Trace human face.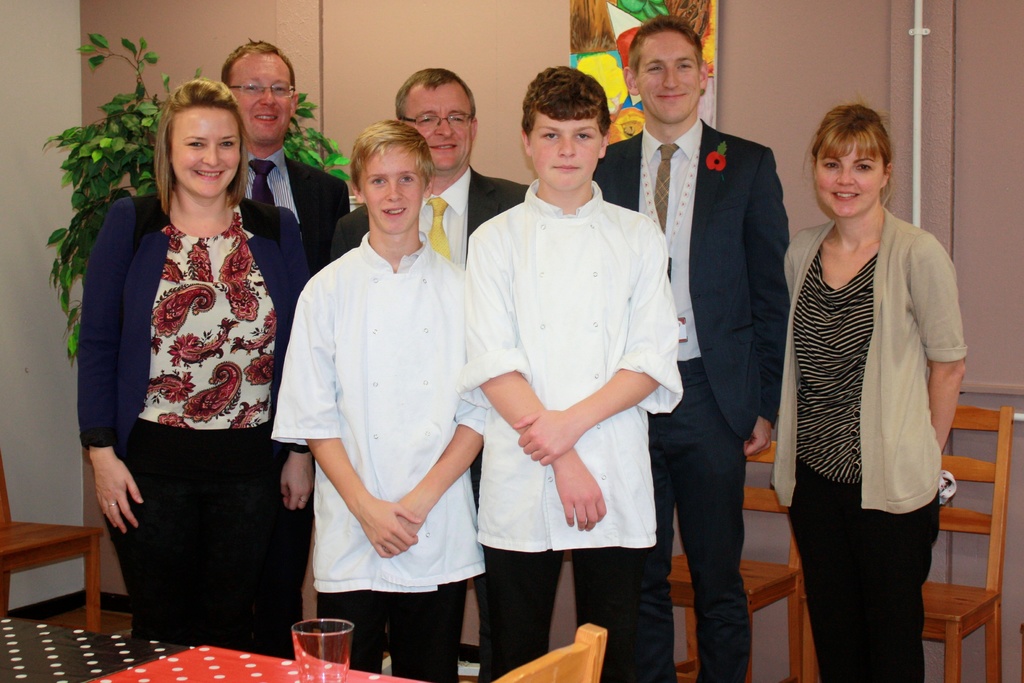
Traced to <region>231, 50, 292, 139</region>.
